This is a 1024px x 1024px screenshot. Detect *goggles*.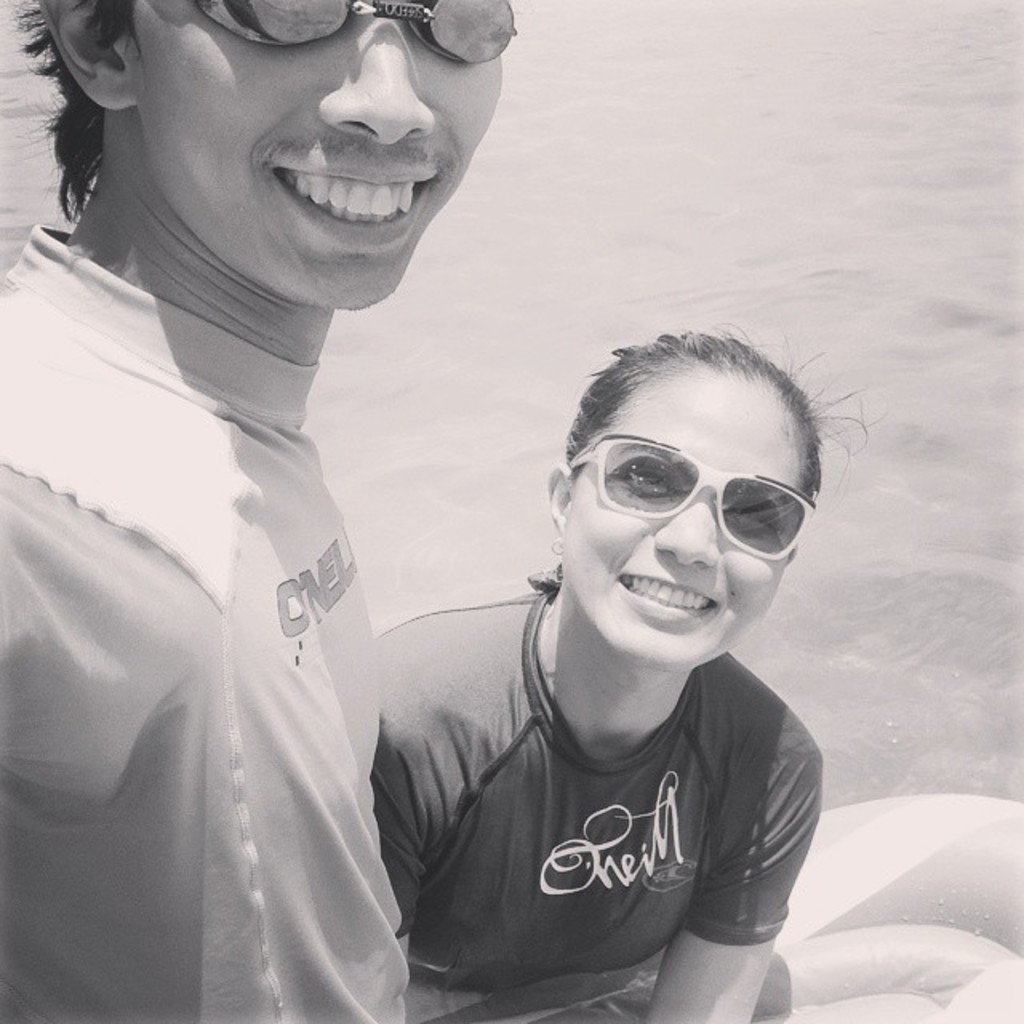
{"x1": 570, "y1": 435, "x2": 826, "y2": 565}.
